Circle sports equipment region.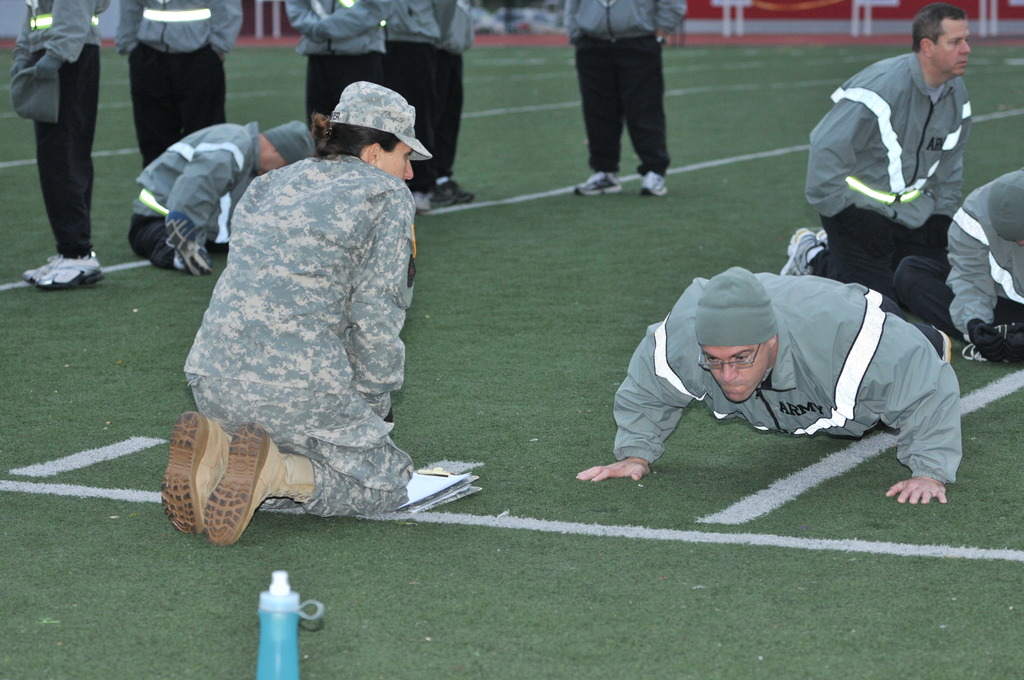
Region: box(781, 229, 829, 275).
